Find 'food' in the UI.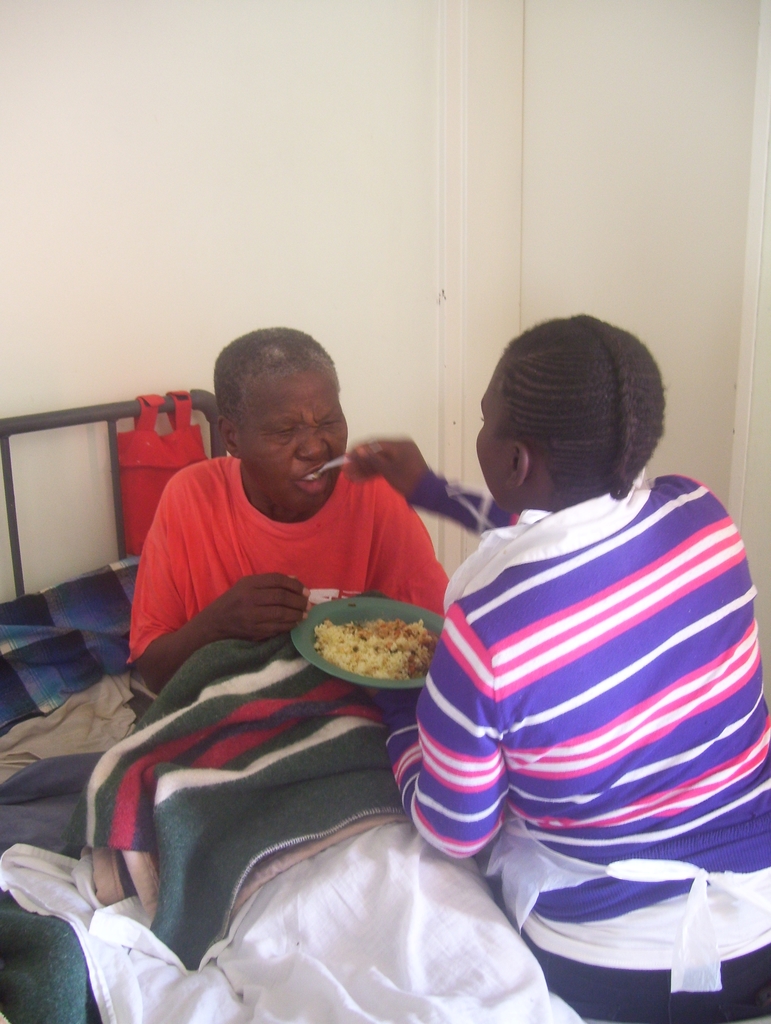
UI element at [309, 600, 437, 682].
